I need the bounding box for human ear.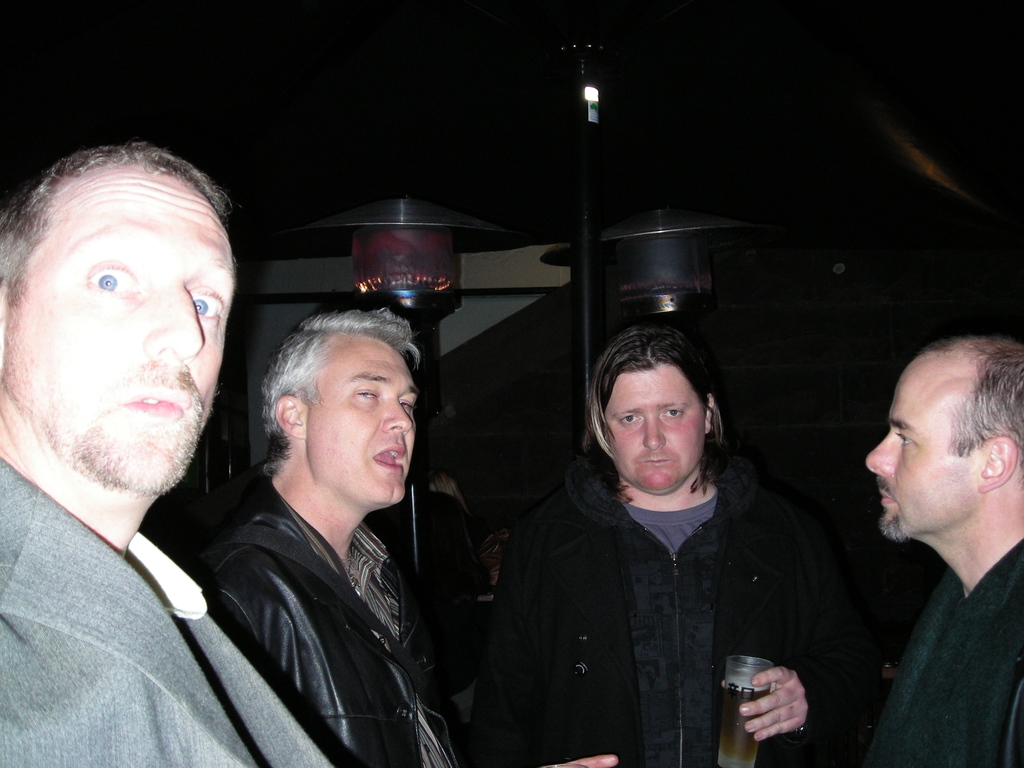
Here it is: bbox=[980, 437, 1017, 488].
